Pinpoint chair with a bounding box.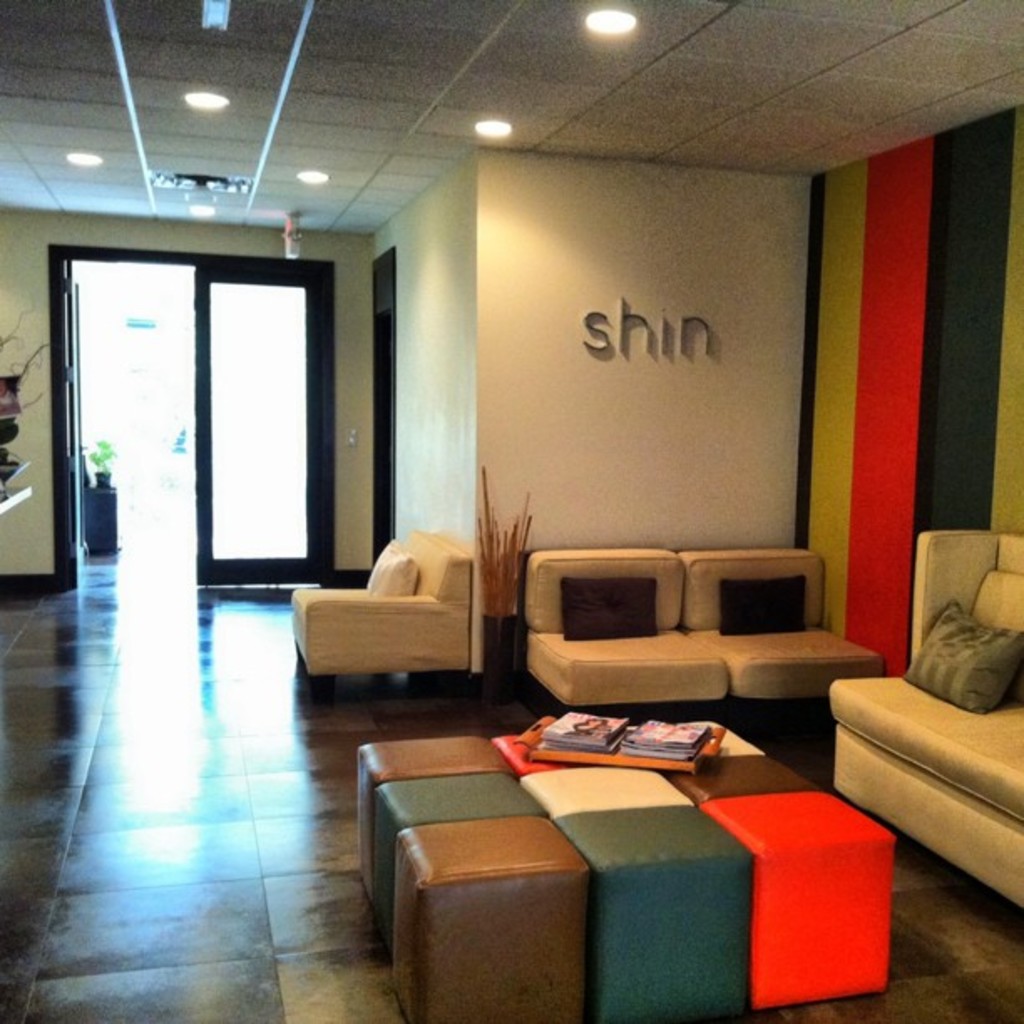
select_region(520, 529, 730, 704).
